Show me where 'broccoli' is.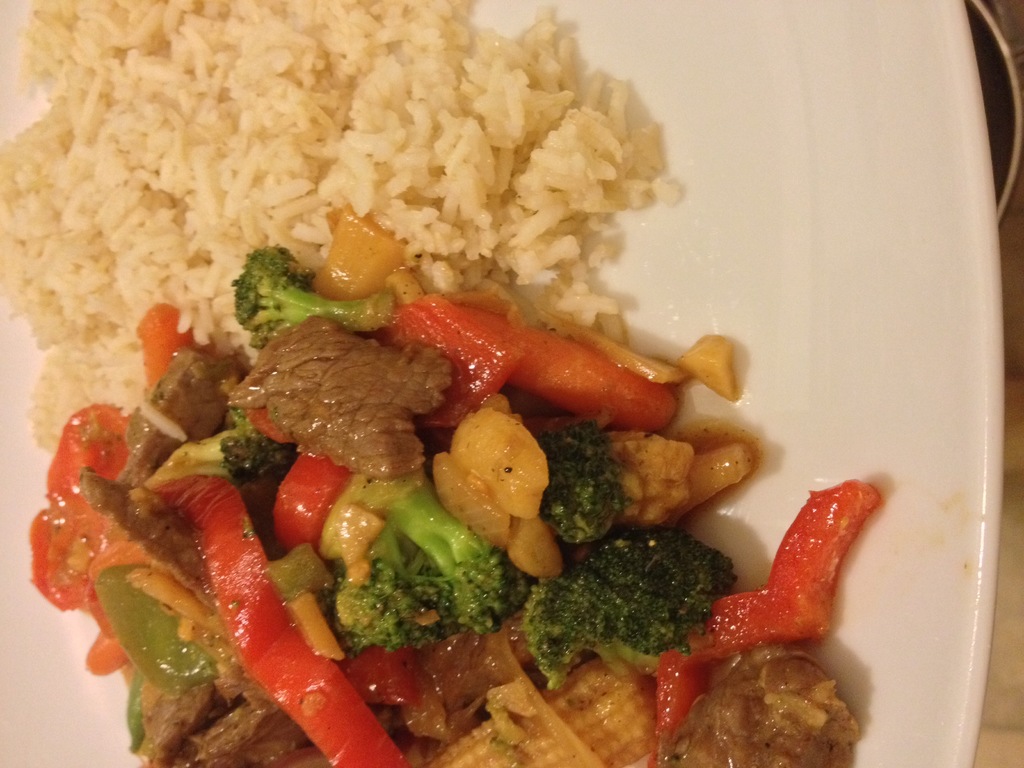
'broccoli' is at bbox=(528, 526, 734, 685).
